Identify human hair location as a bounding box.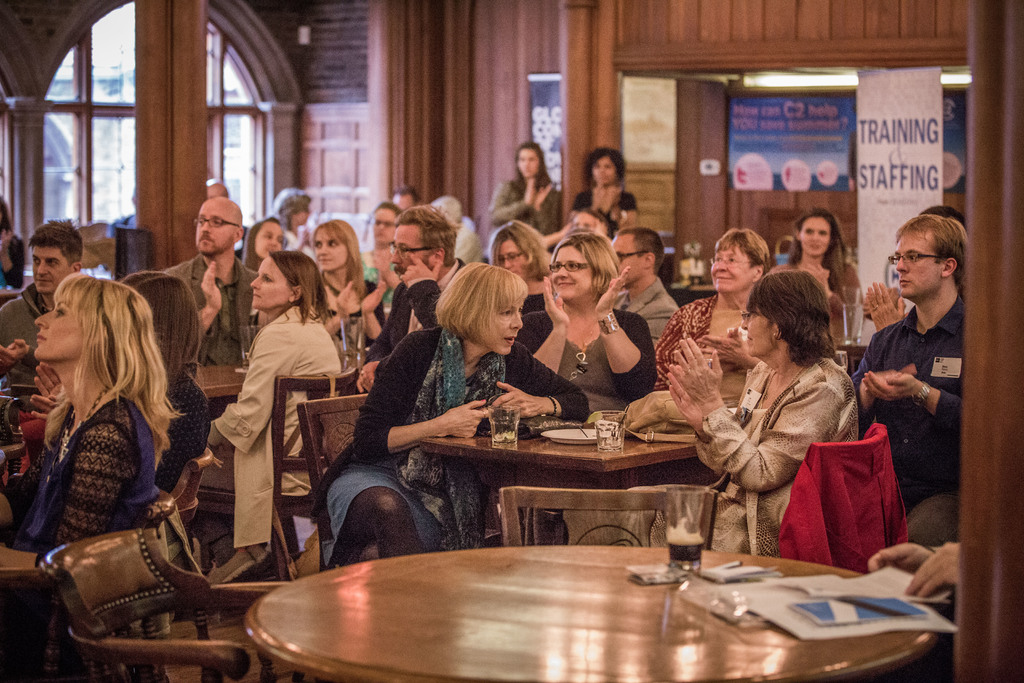
BBox(506, 140, 552, 199).
